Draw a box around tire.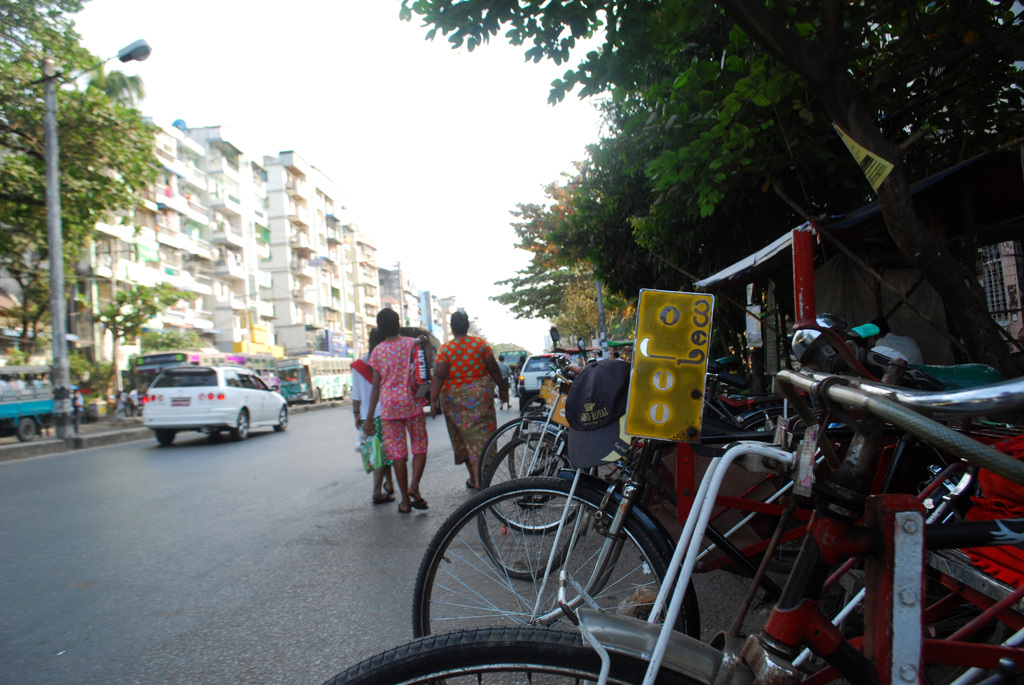
<region>19, 416, 35, 445</region>.
